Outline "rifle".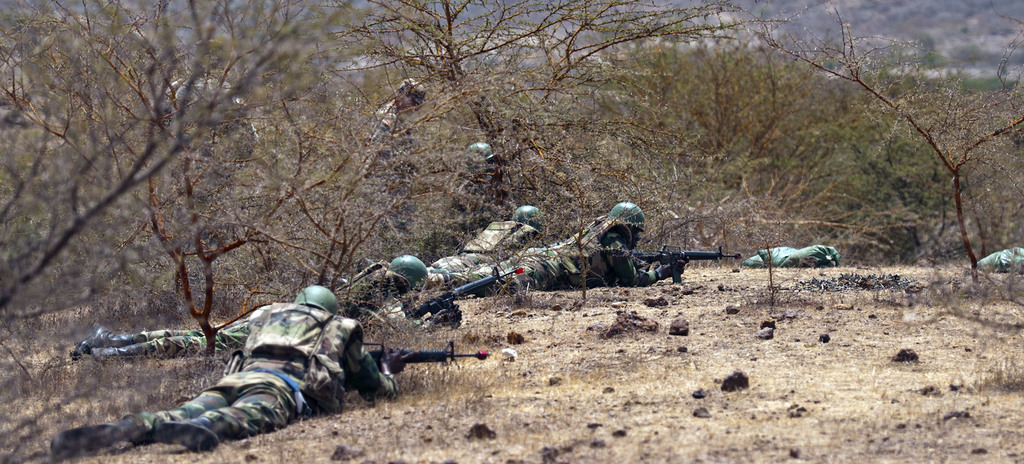
Outline: locate(368, 337, 492, 376).
